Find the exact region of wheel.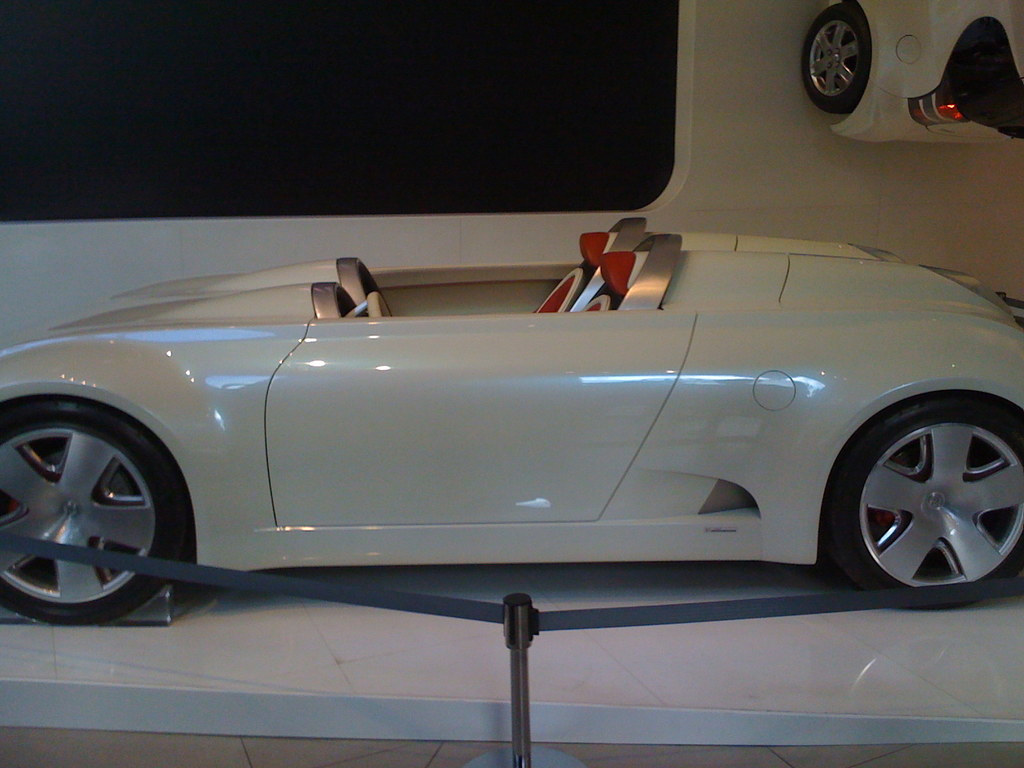
Exact region: <region>799, 6, 867, 114</region>.
